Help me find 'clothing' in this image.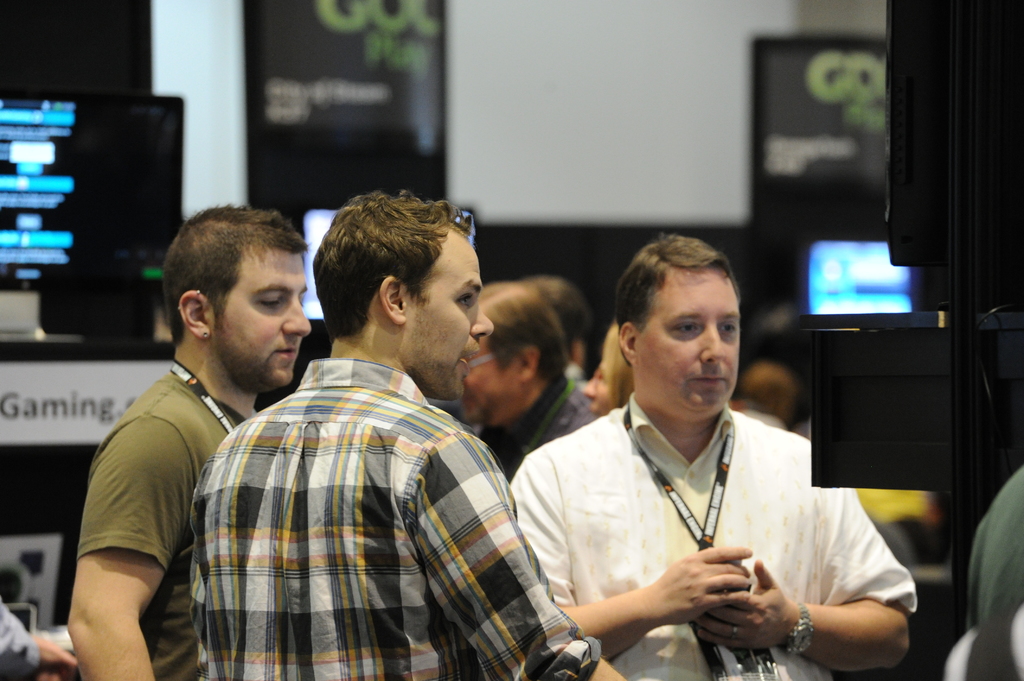
Found it: {"left": 972, "top": 468, "right": 1023, "bottom": 680}.
